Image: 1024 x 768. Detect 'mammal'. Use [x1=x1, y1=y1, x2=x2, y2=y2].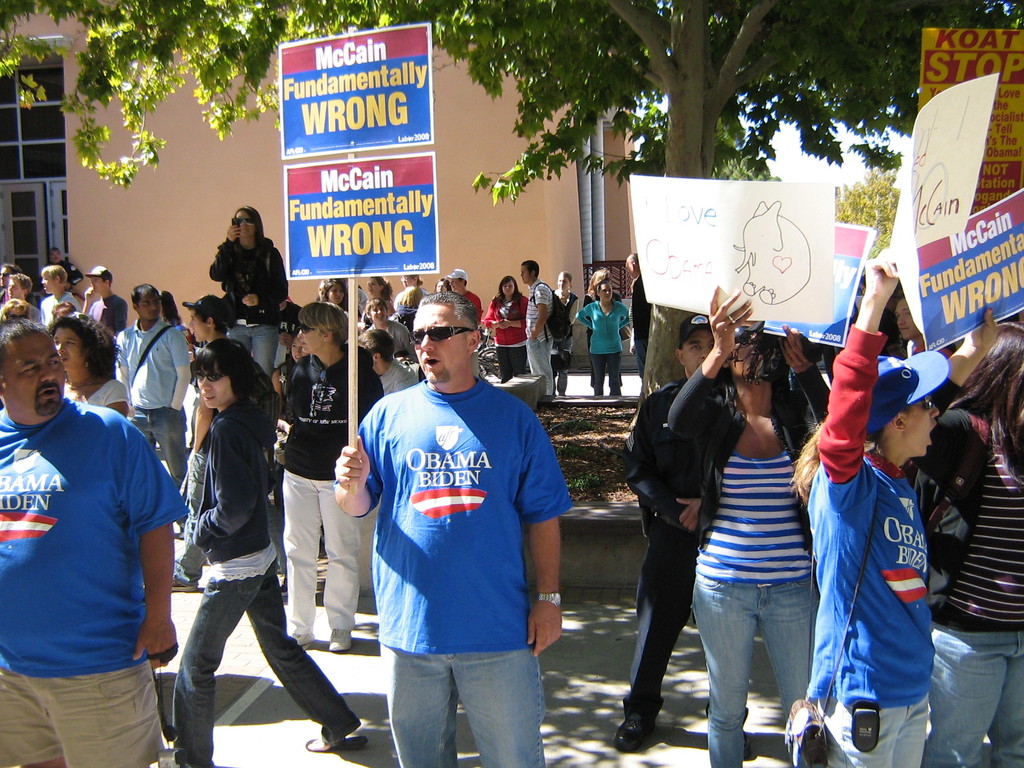
[x1=113, y1=281, x2=186, y2=488].
